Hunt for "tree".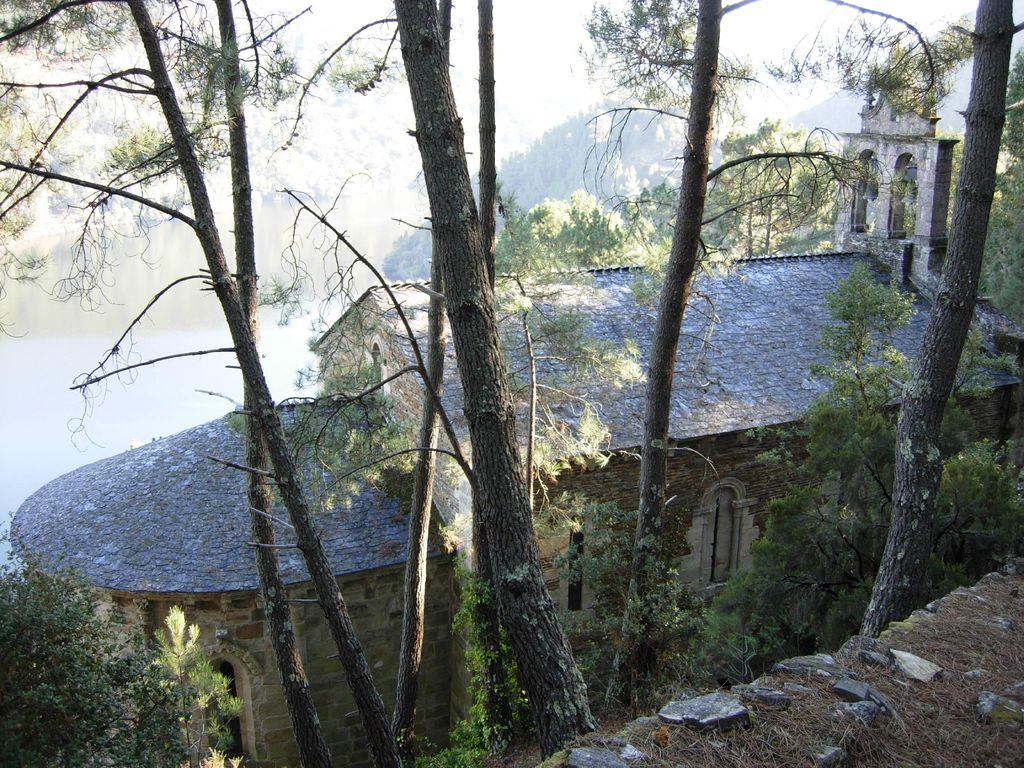
Hunted down at (x1=211, y1=0, x2=326, y2=767).
